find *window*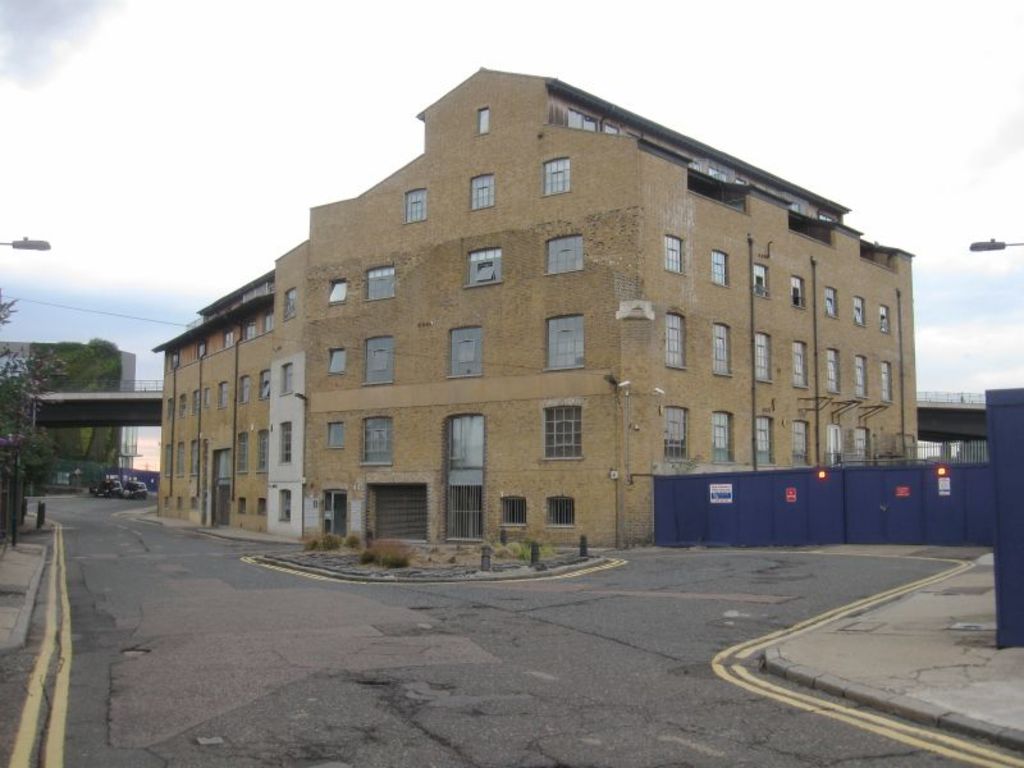
[283,284,300,320]
